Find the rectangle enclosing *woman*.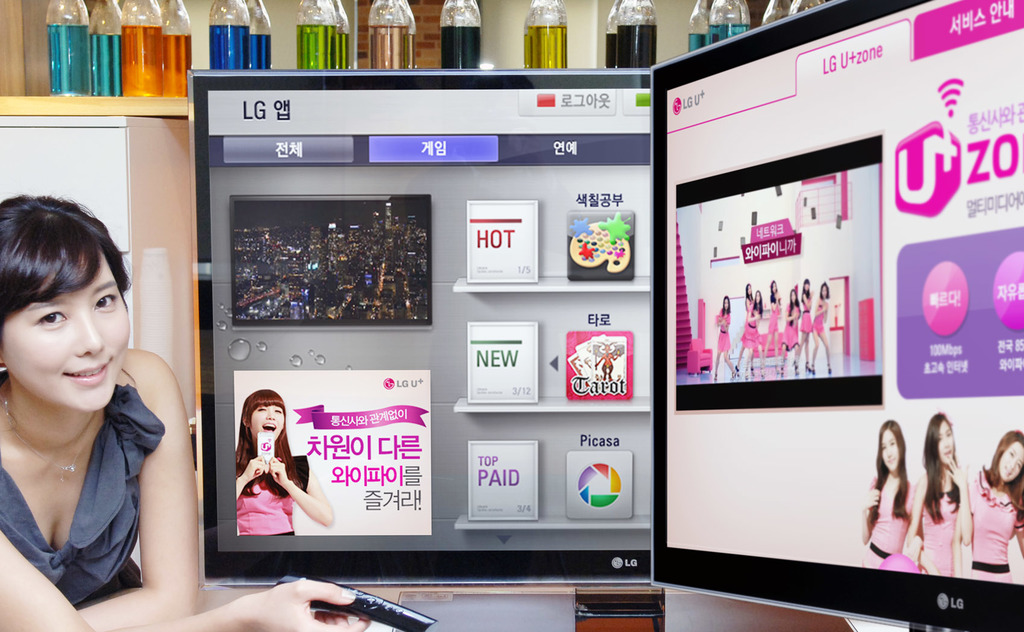
(left=712, top=296, right=739, bottom=380).
